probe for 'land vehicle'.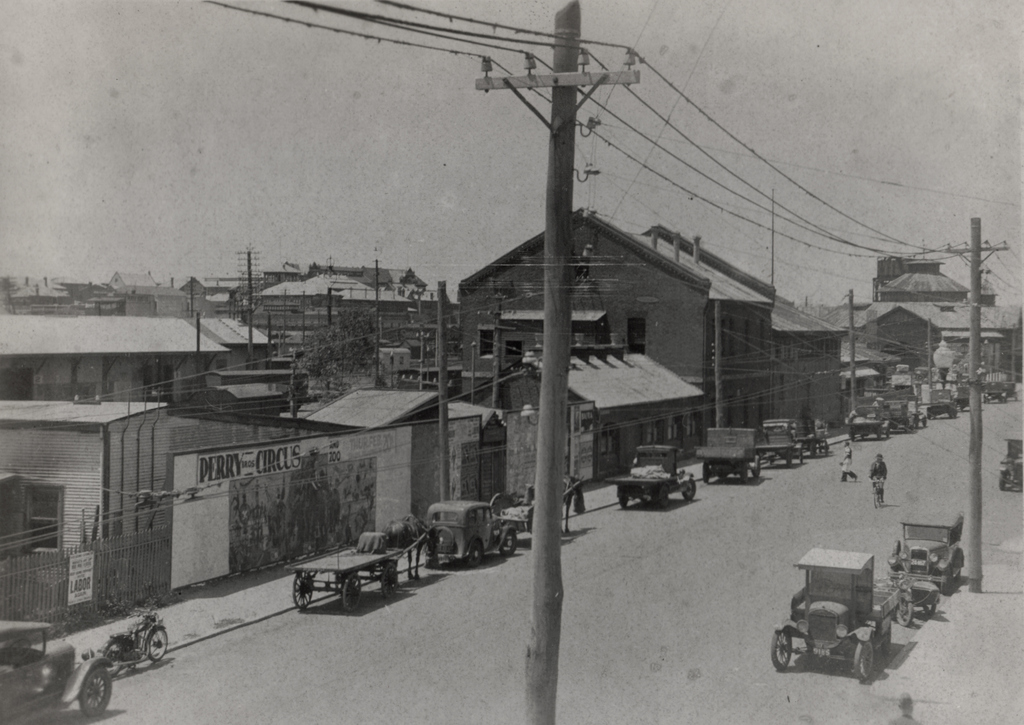
Probe result: {"x1": 762, "y1": 418, "x2": 801, "y2": 459}.
